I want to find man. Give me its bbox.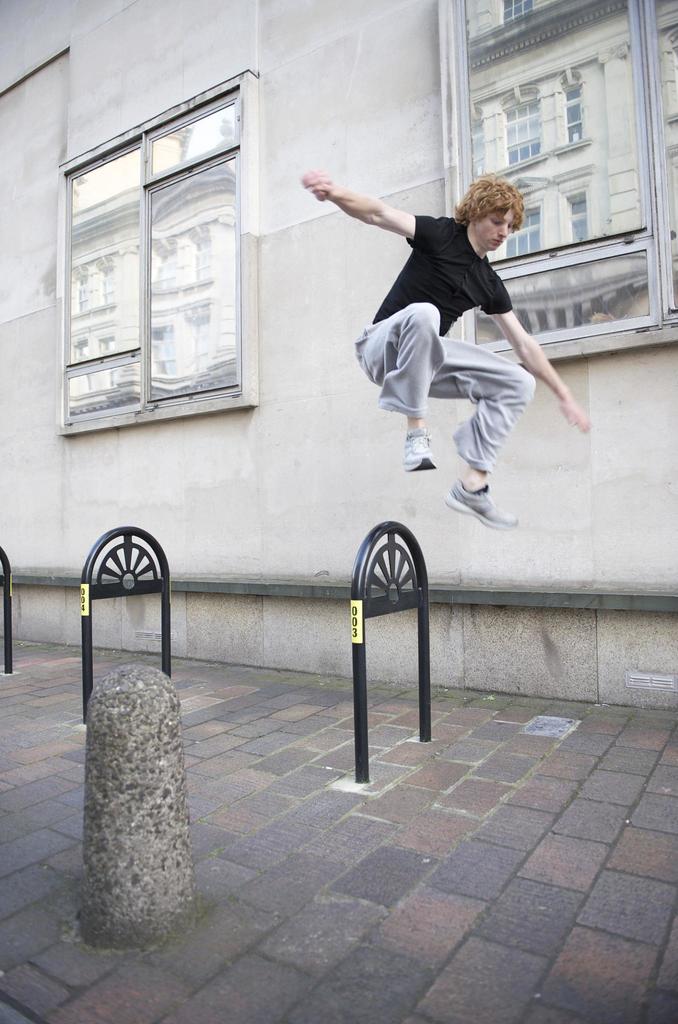
BBox(340, 157, 573, 525).
